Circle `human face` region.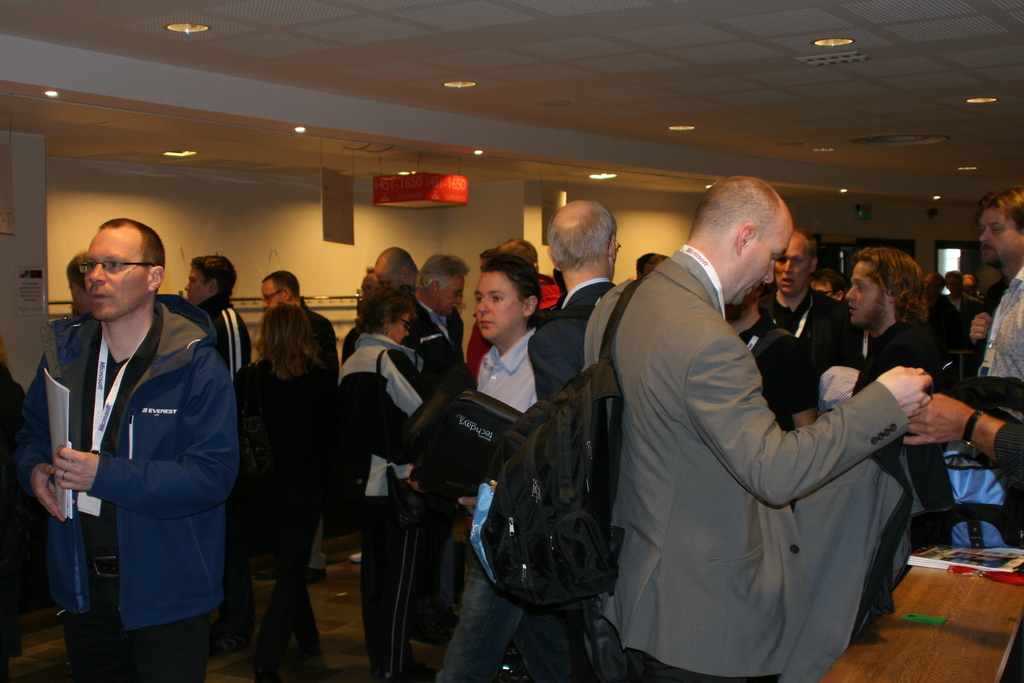
Region: select_region(846, 254, 890, 331).
